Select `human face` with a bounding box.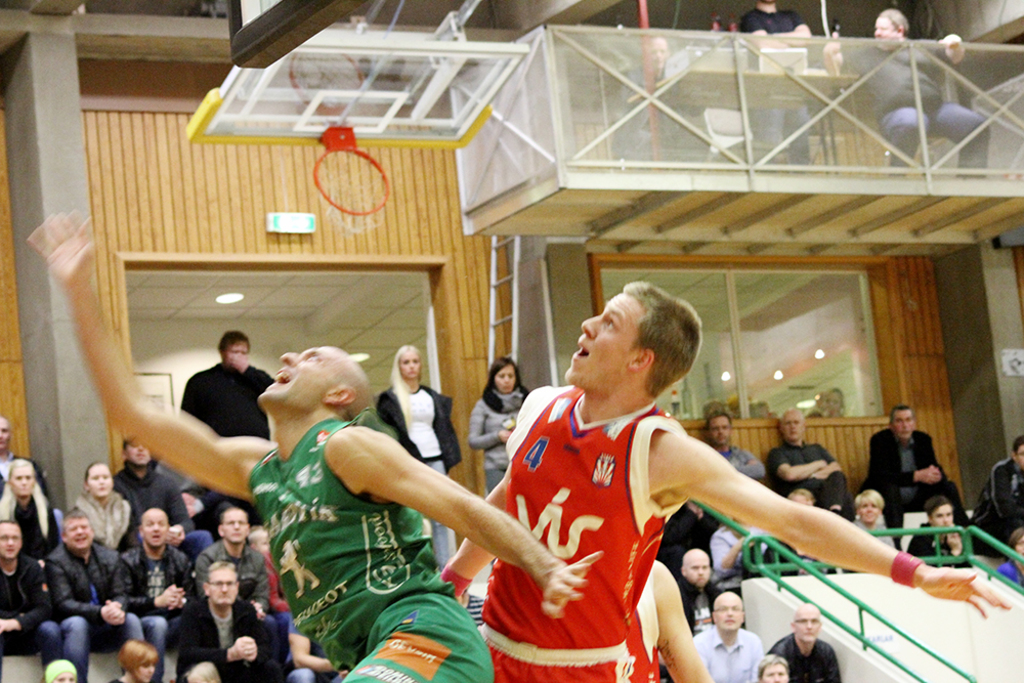
[x1=138, y1=511, x2=171, y2=549].
